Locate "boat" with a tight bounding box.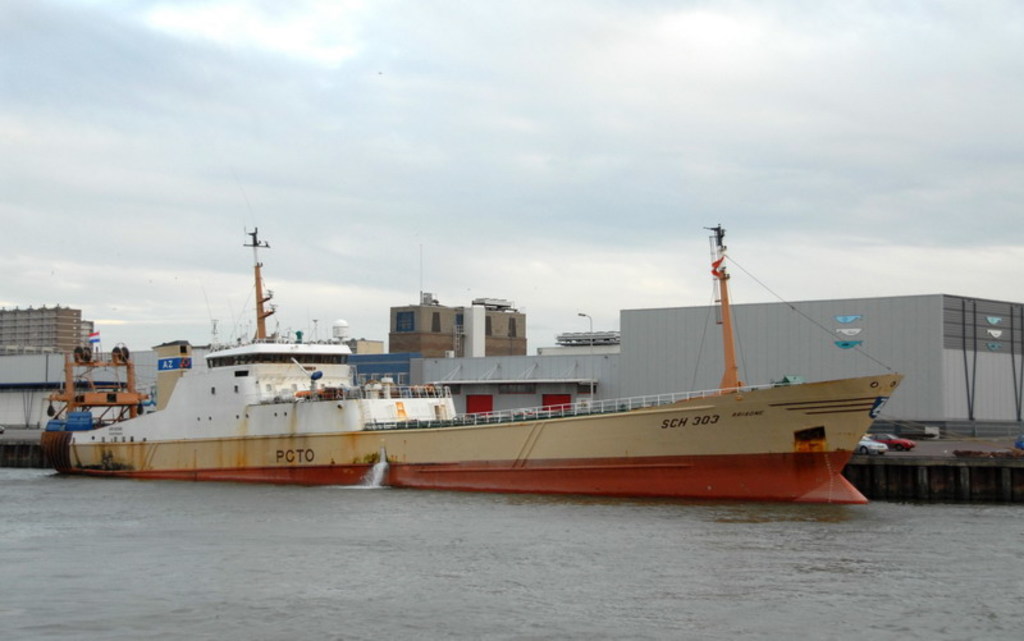
[x1=44, y1=209, x2=925, y2=496].
